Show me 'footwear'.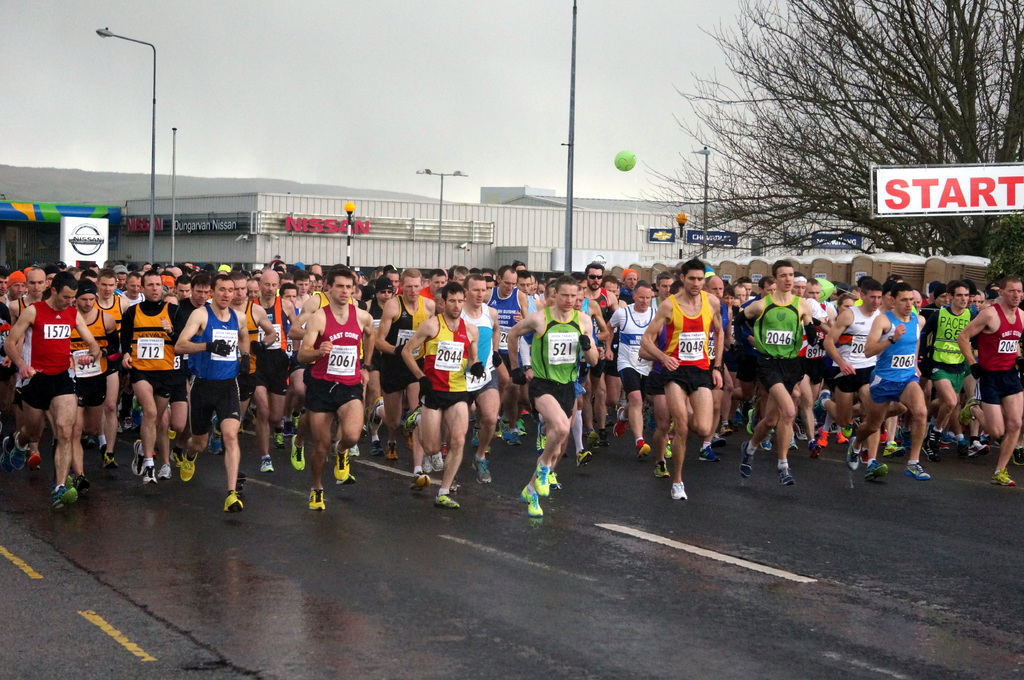
'footwear' is here: 638, 441, 651, 464.
